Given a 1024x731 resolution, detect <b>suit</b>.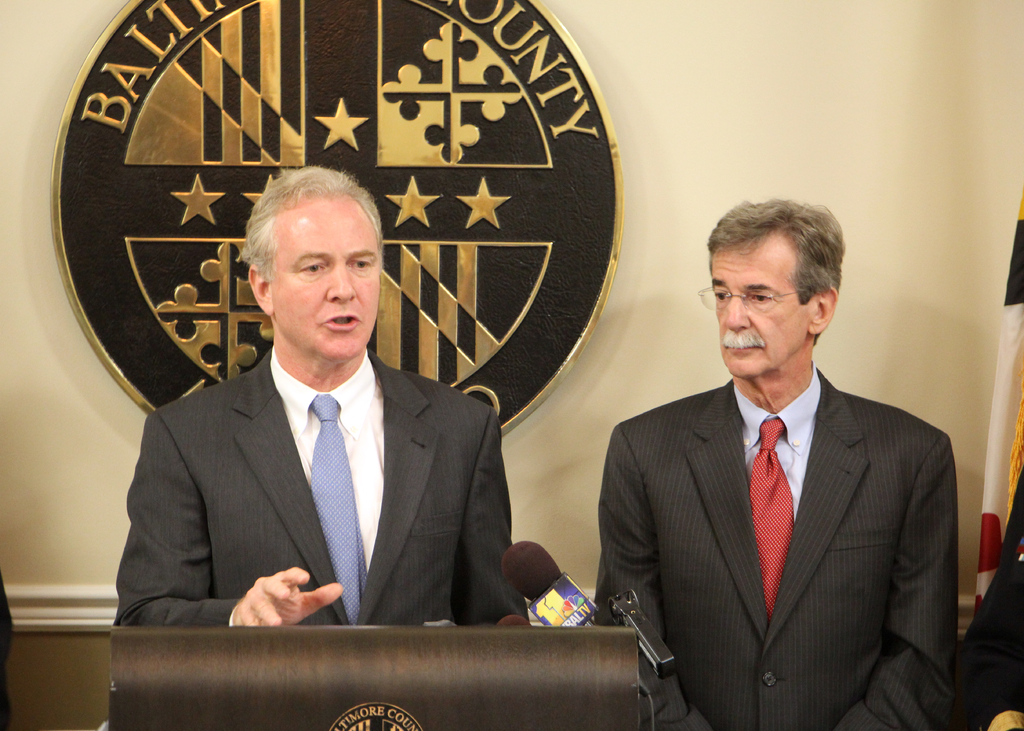
[117,350,513,622].
